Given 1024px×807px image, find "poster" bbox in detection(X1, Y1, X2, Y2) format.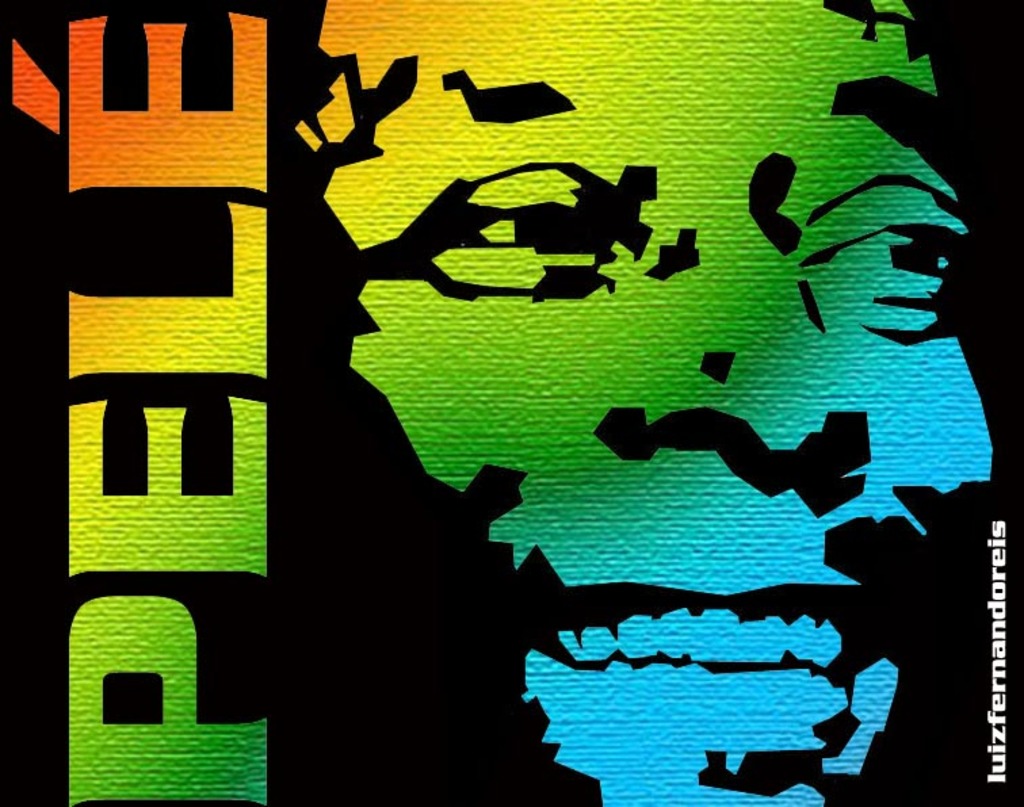
detection(0, 0, 1023, 806).
